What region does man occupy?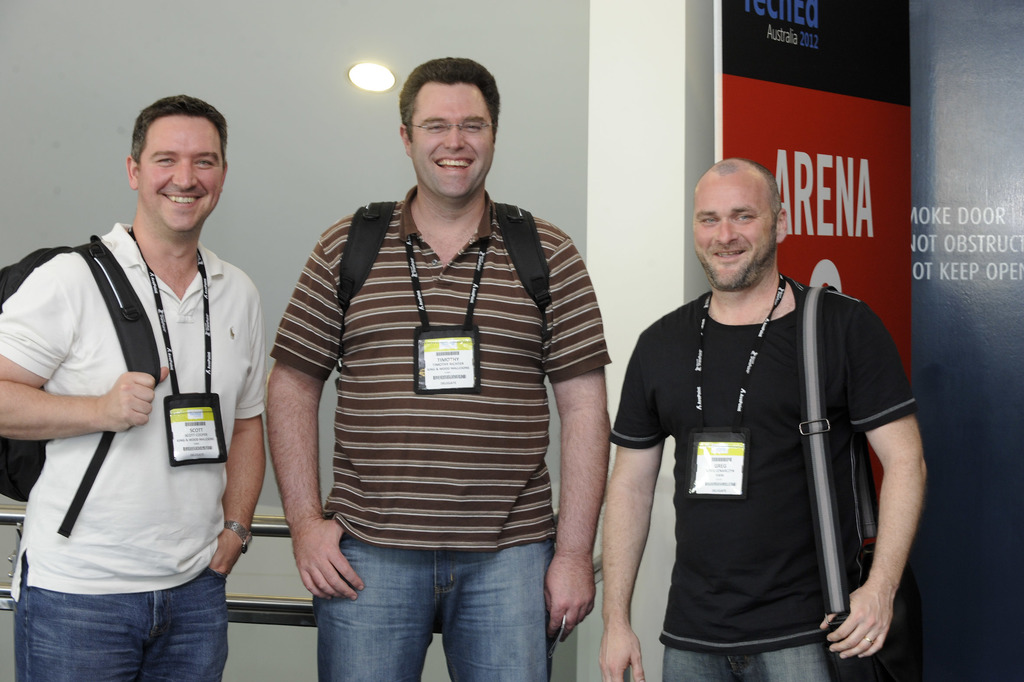
(0, 95, 268, 681).
